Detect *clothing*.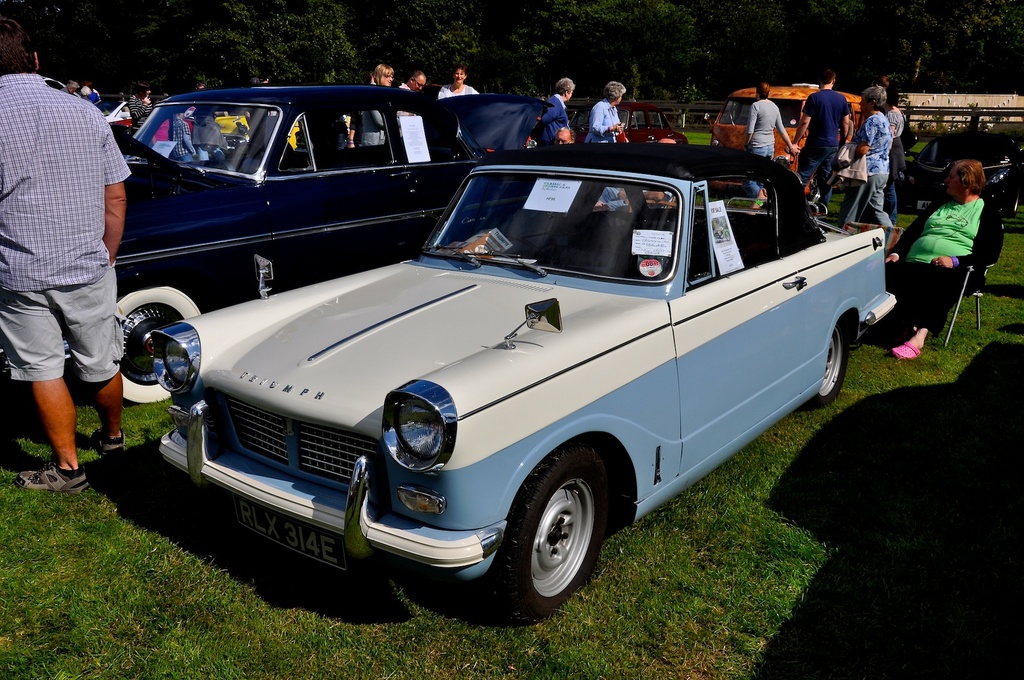
Detected at bbox(743, 95, 789, 155).
